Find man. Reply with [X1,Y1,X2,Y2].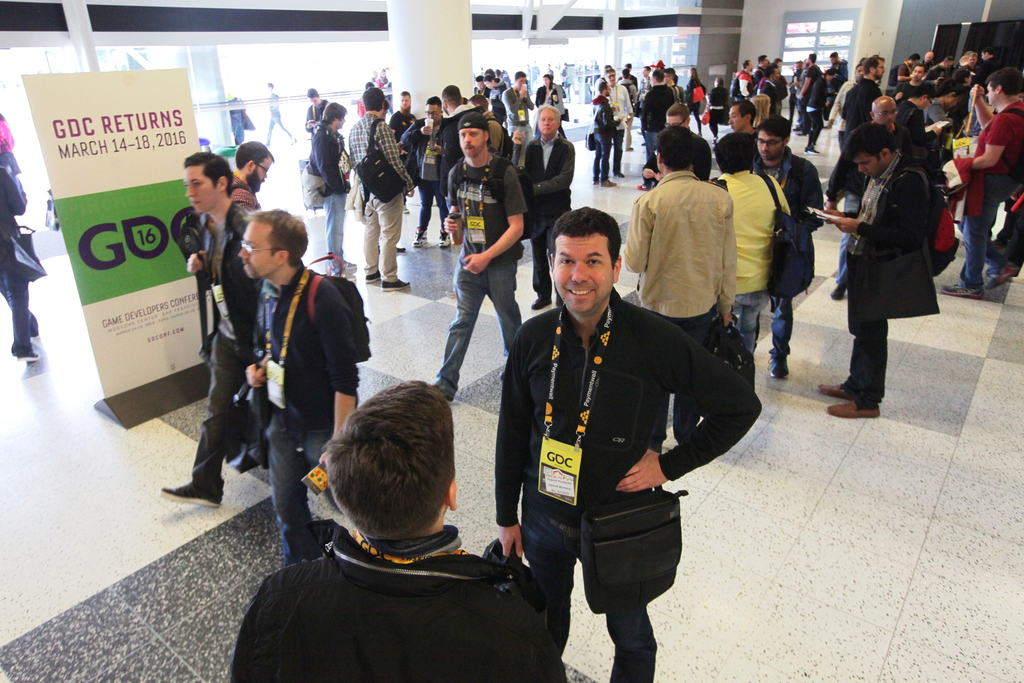
[352,85,424,283].
